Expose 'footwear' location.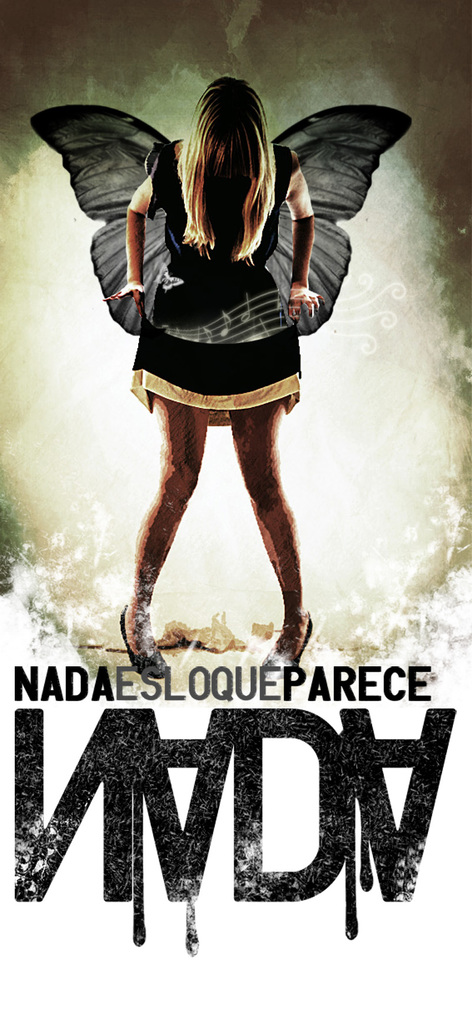
Exposed at (124,616,173,686).
